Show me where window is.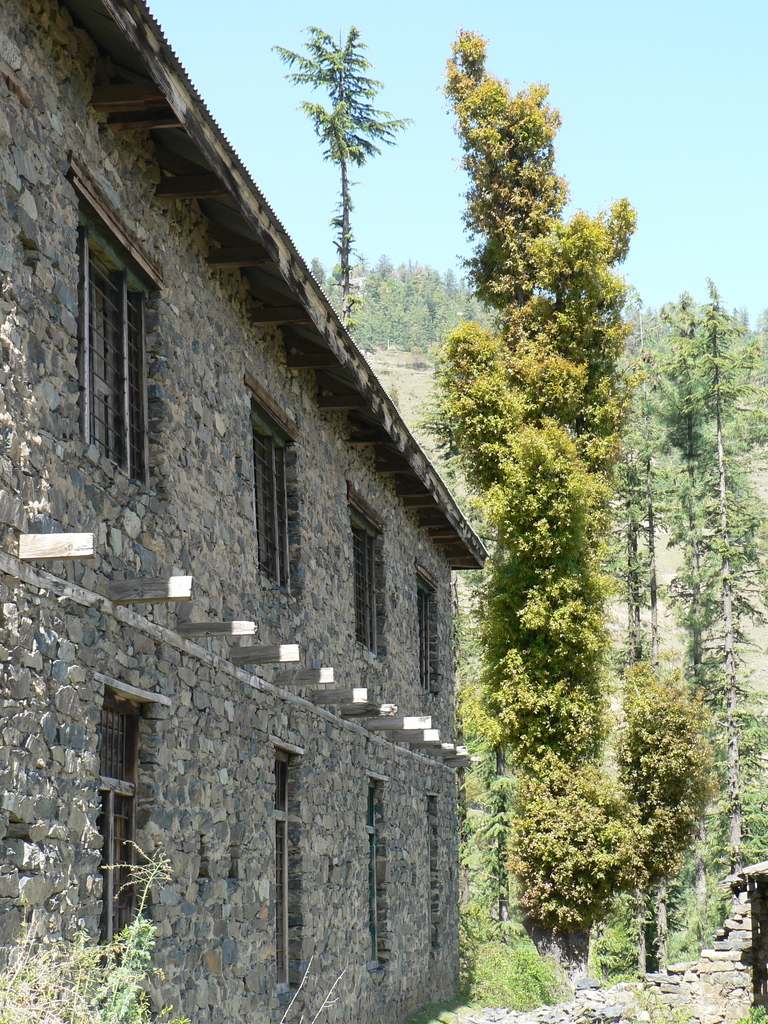
window is at bbox(410, 567, 443, 700).
